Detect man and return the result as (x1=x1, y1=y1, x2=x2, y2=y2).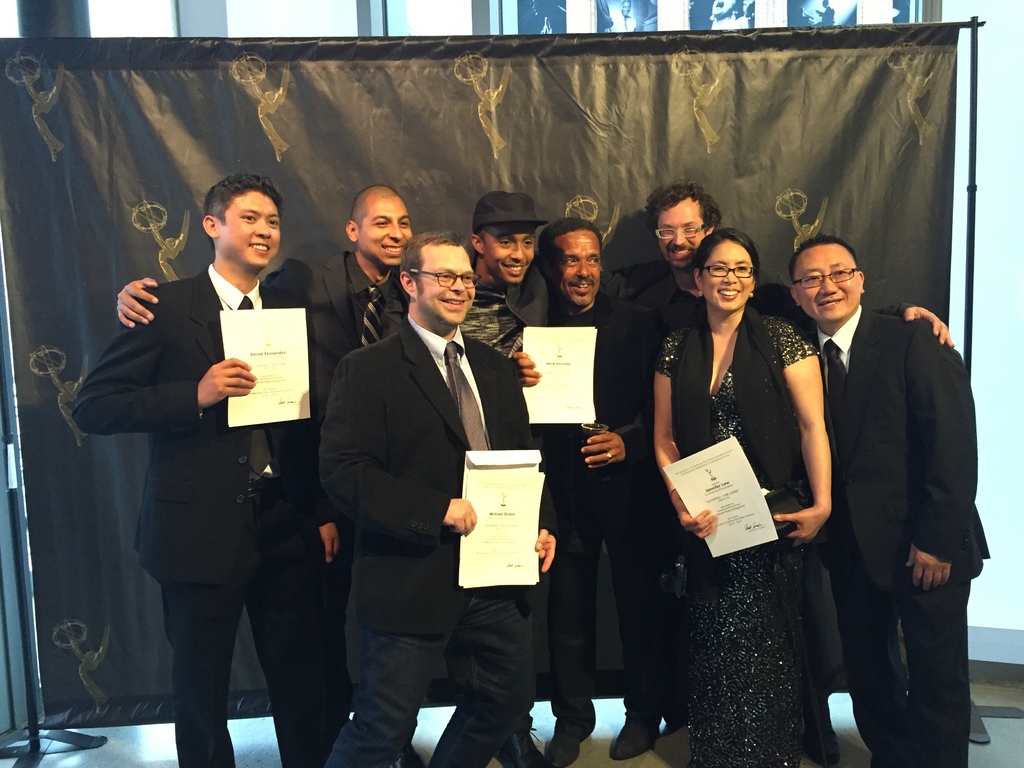
(x1=794, y1=210, x2=990, y2=755).
